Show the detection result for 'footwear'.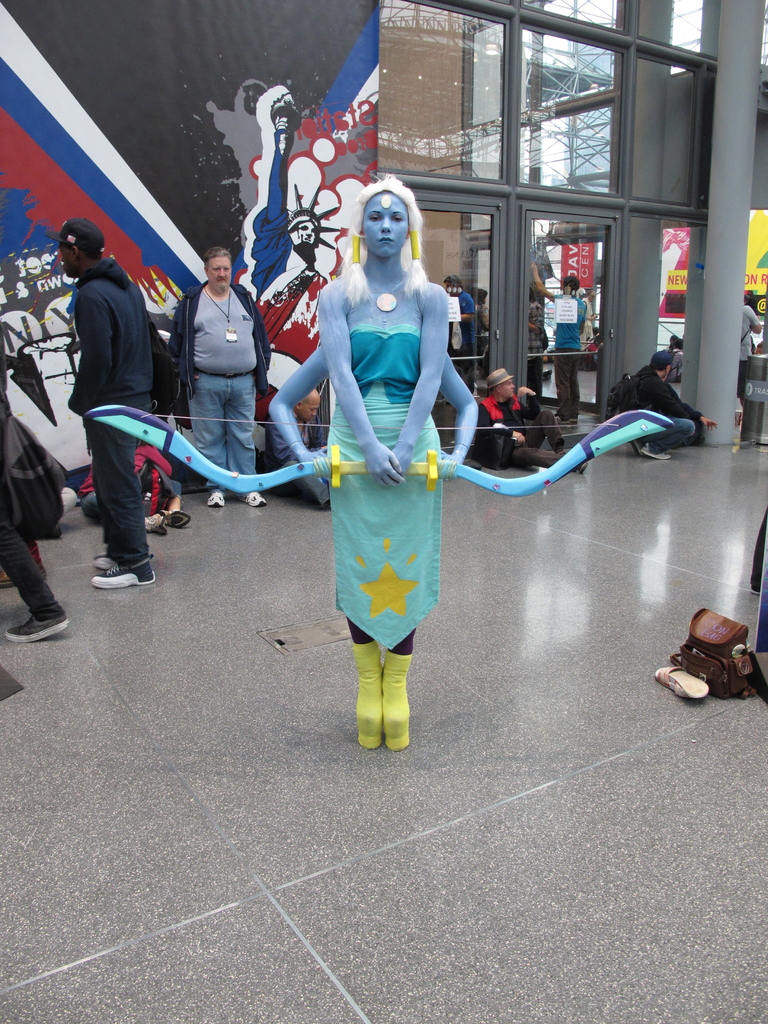
detection(151, 508, 165, 538).
